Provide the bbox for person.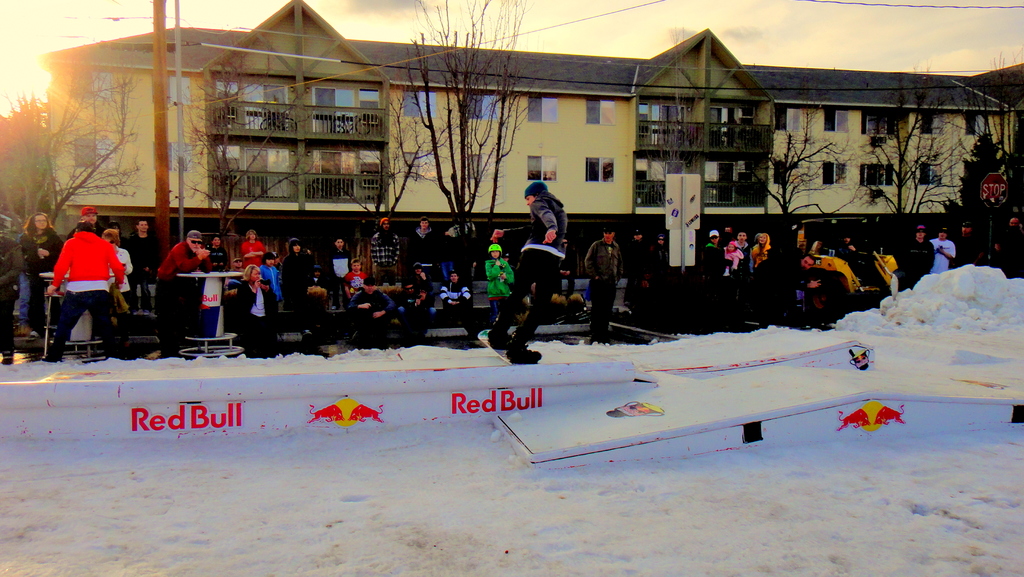
(586,215,633,331).
